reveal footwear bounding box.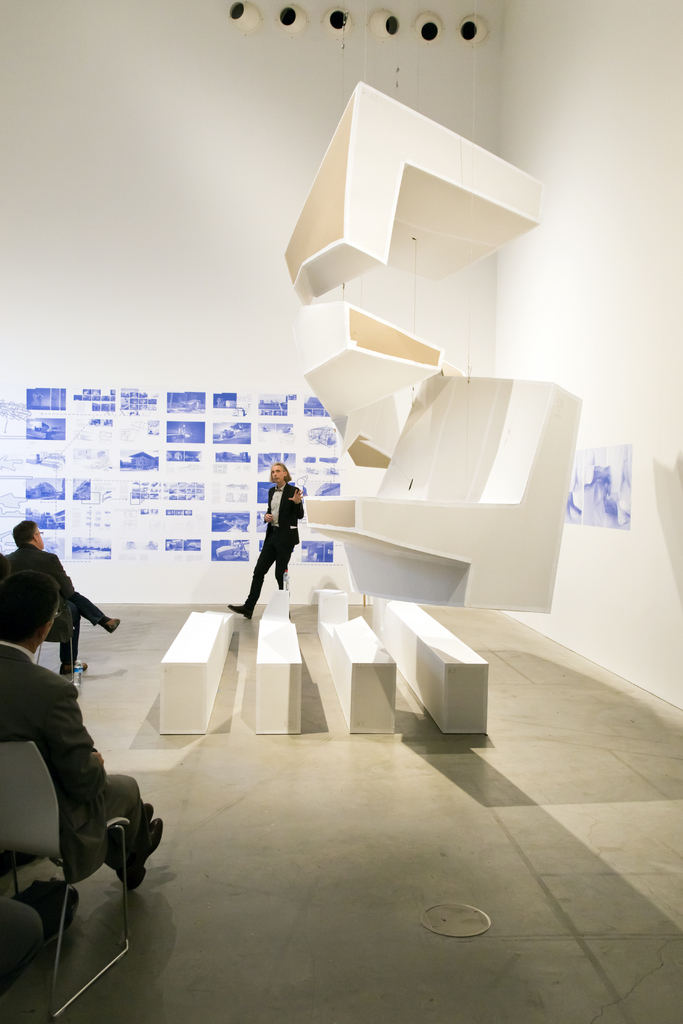
Revealed: l=140, t=799, r=150, b=825.
